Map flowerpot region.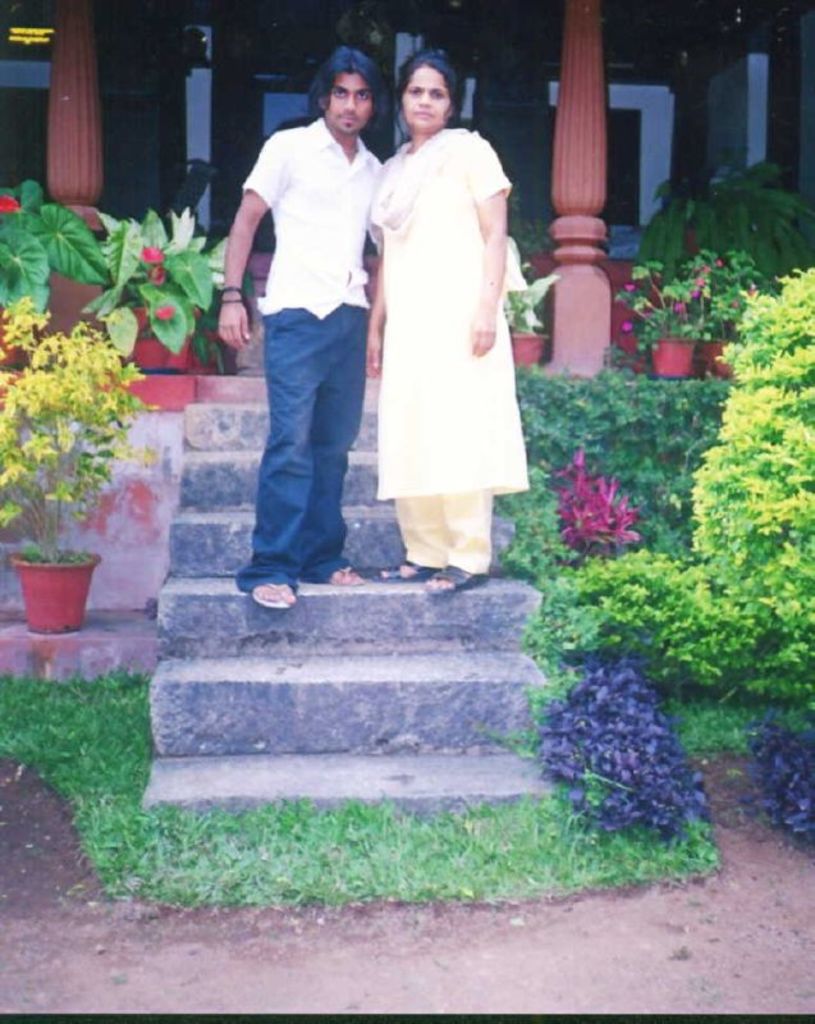
Mapped to l=708, t=338, r=728, b=376.
